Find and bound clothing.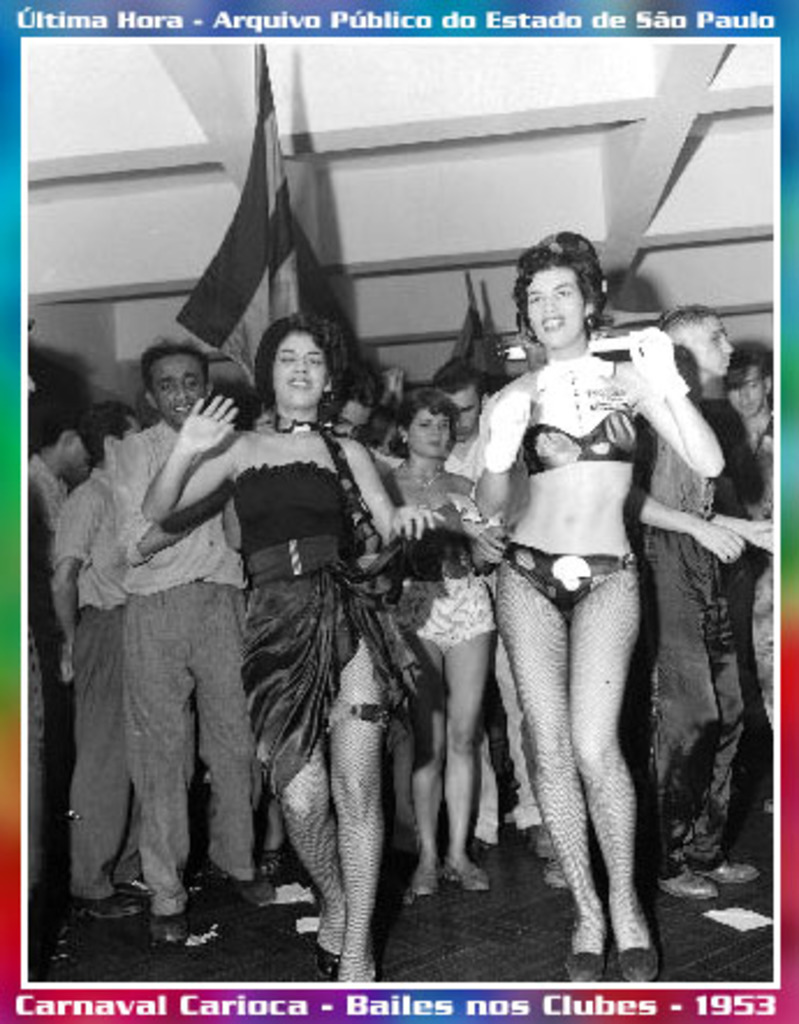
Bound: bbox(19, 454, 67, 878).
